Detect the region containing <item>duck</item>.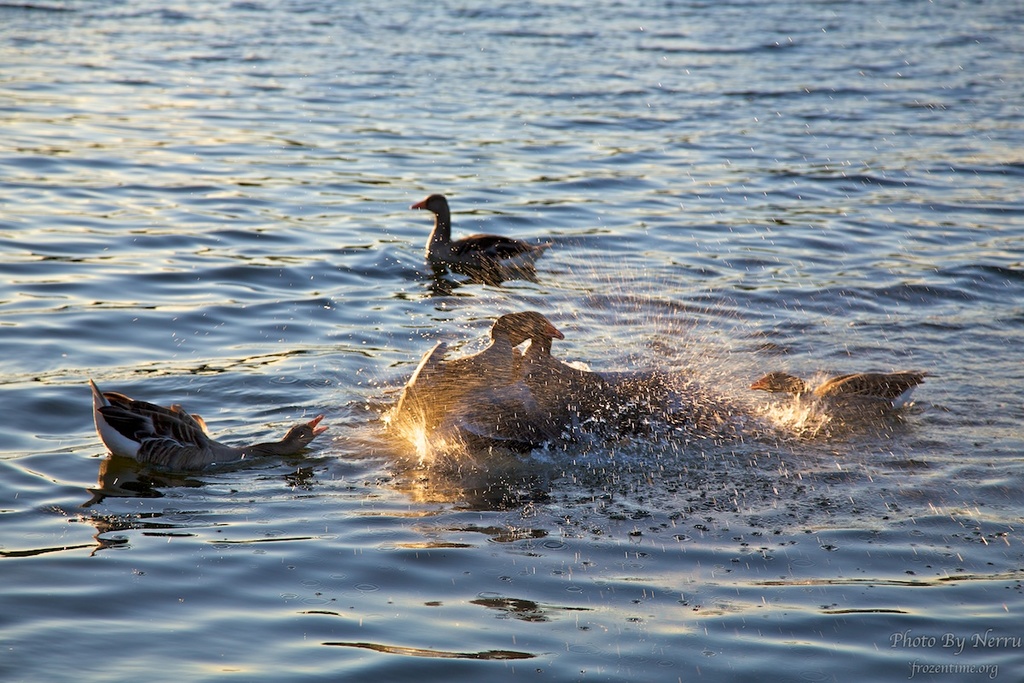
(x1=87, y1=376, x2=339, y2=495).
